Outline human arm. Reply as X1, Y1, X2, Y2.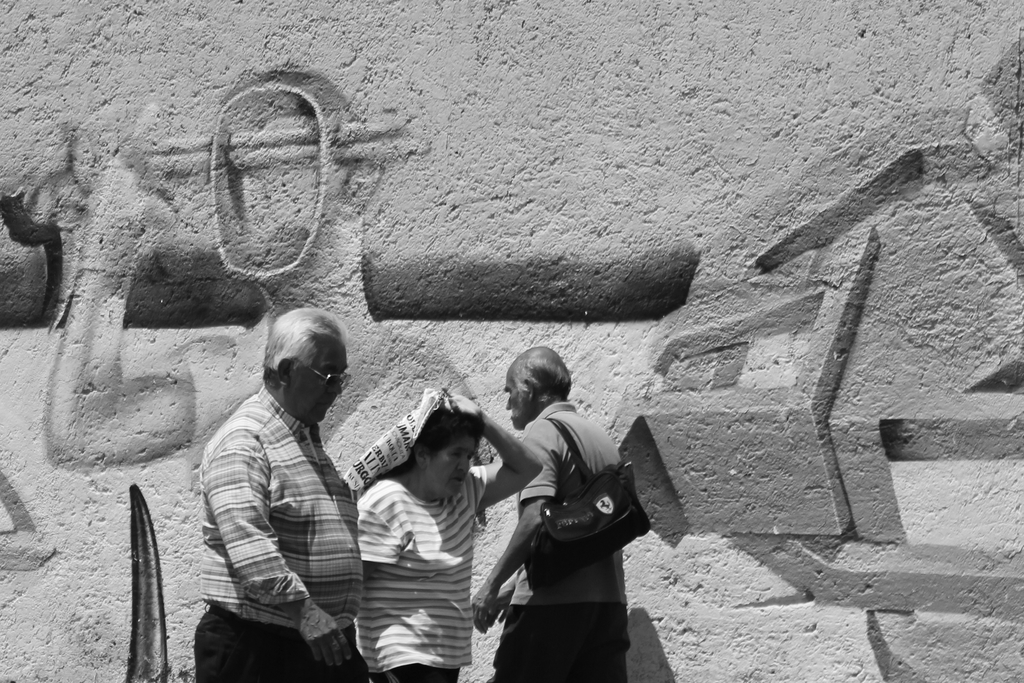
463, 424, 557, 634.
